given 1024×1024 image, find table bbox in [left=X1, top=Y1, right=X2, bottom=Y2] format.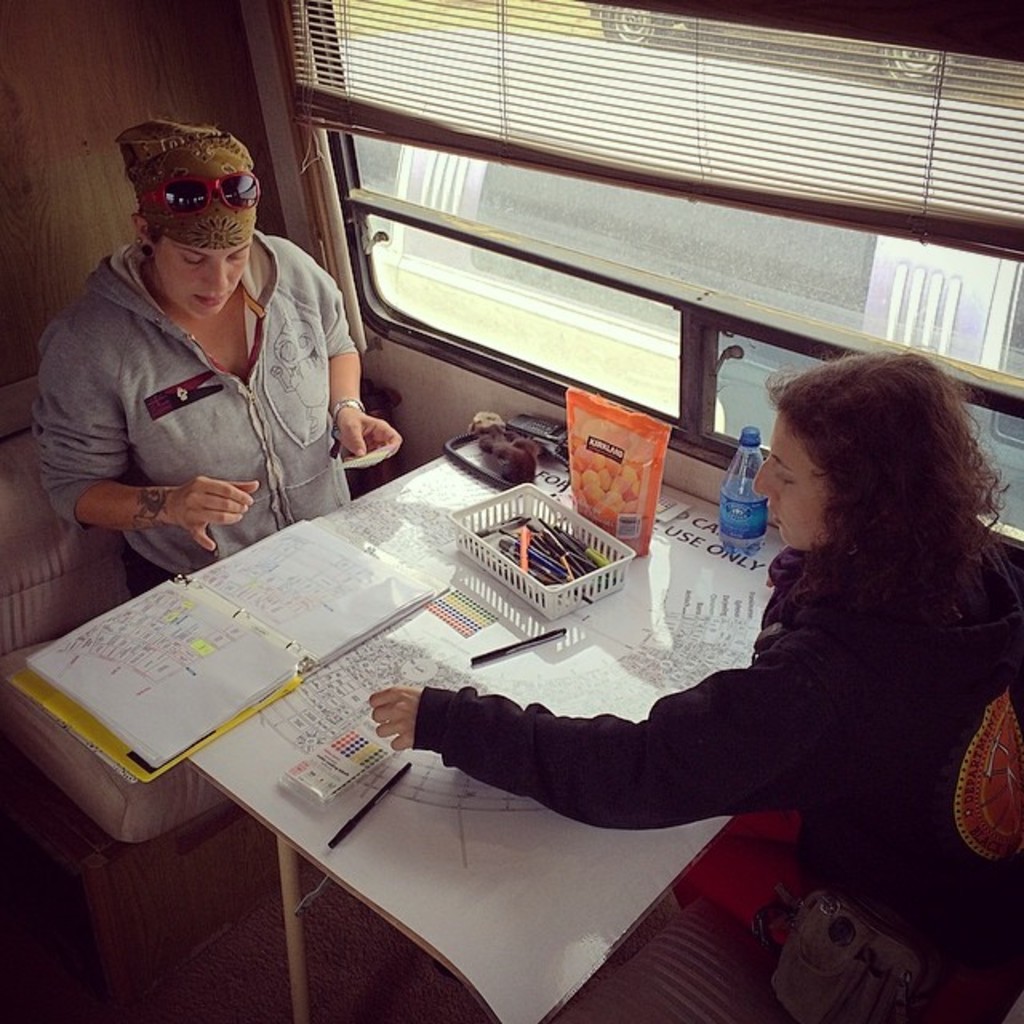
[left=46, top=400, right=971, bottom=1006].
